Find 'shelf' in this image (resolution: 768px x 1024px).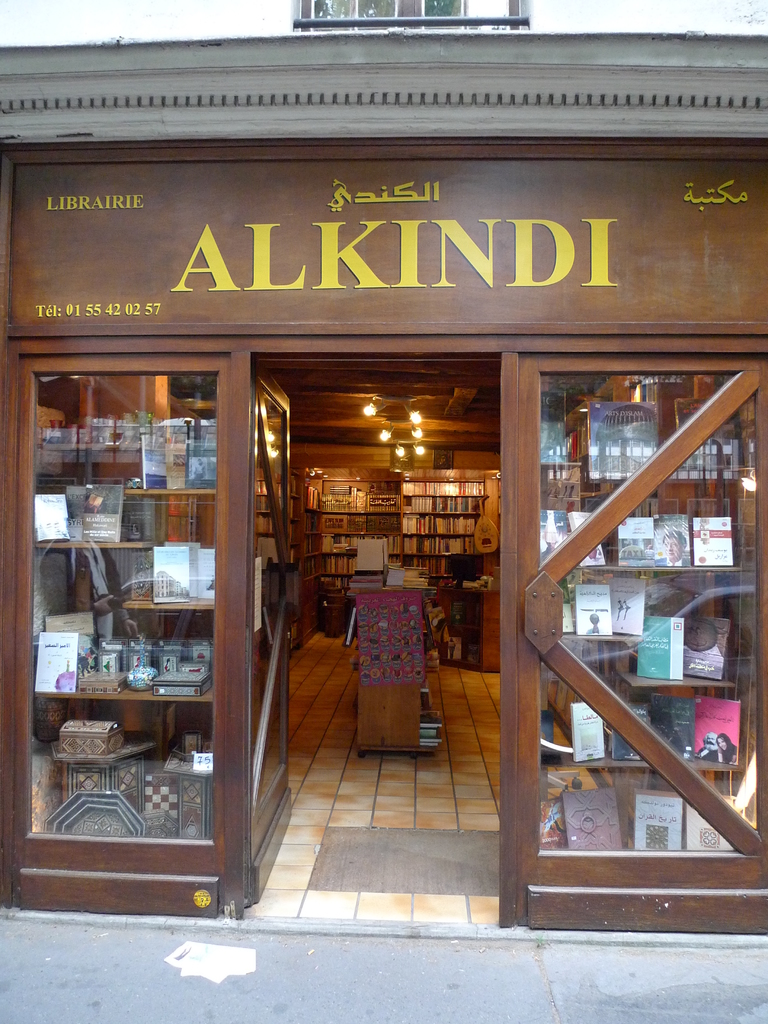
BBox(307, 531, 324, 557).
